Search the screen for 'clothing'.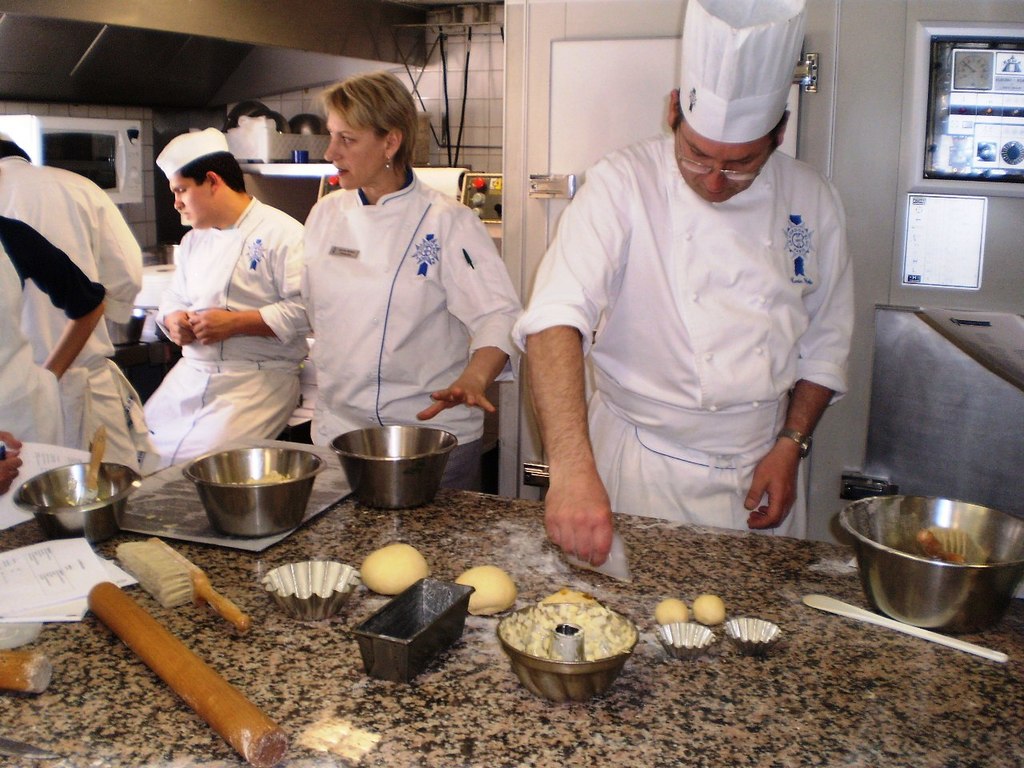
Found at left=0, top=150, right=147, bottom=476.
